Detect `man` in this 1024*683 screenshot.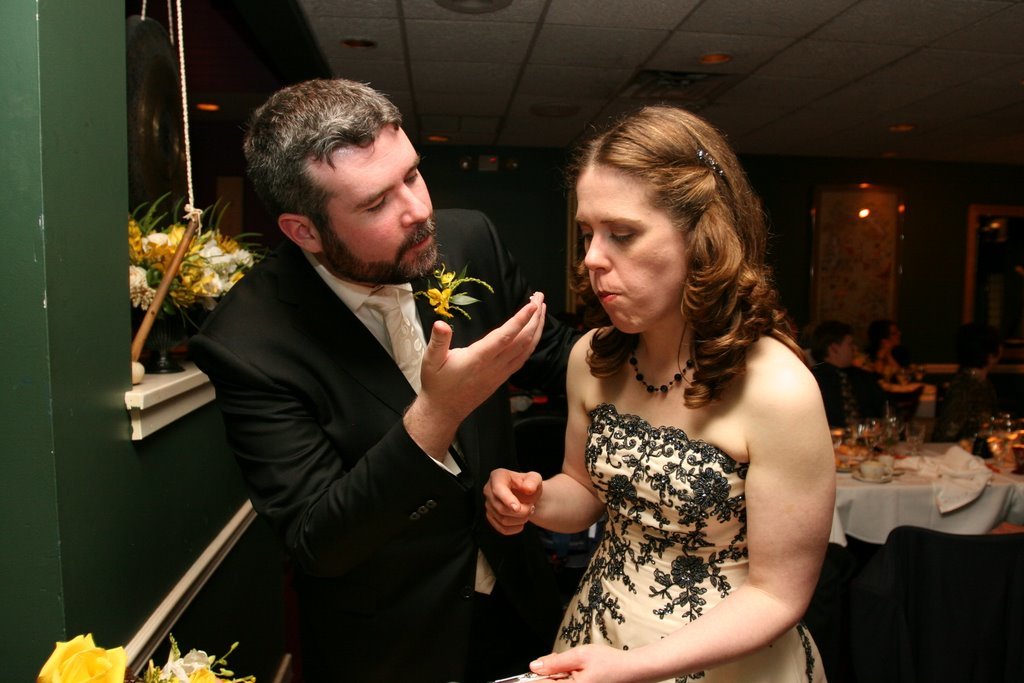
Detection: <box>162,69,558,655</box>.
